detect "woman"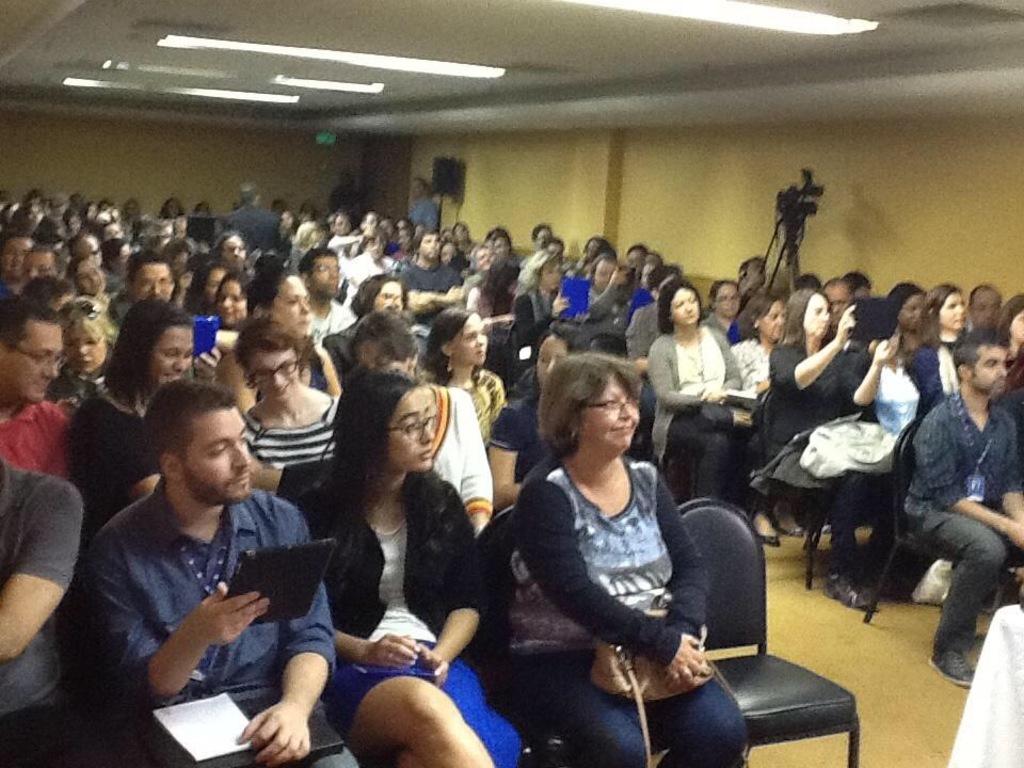
left=288, top=366, right=524, bottom=767
